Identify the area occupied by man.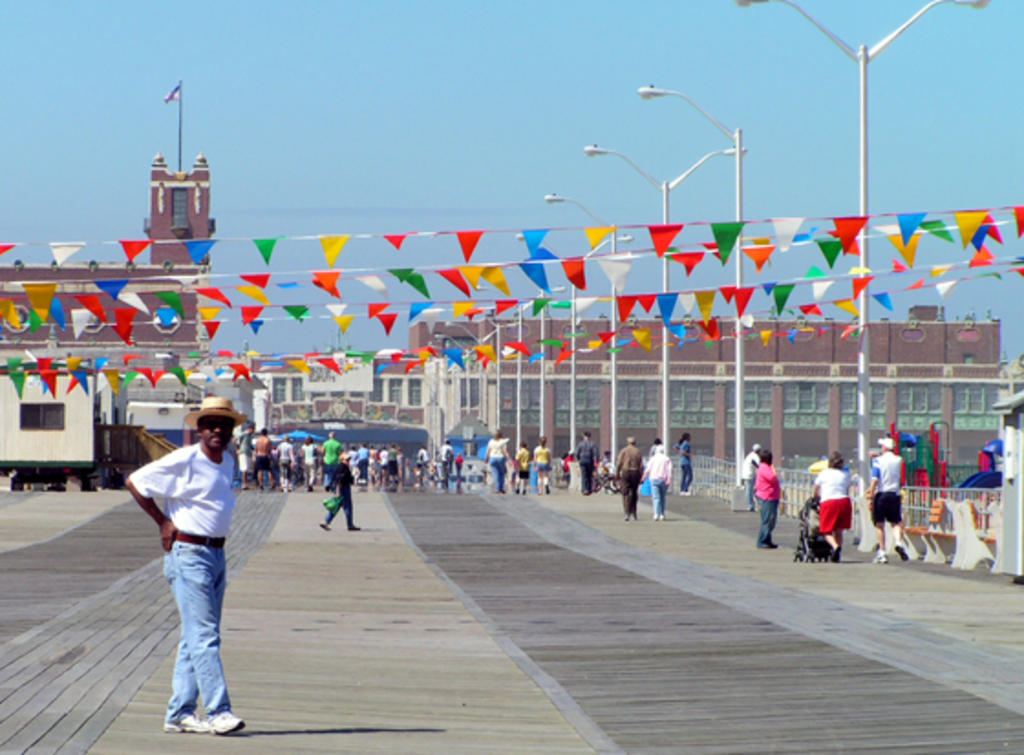
Area: locate(574, 430, 598, 495).
